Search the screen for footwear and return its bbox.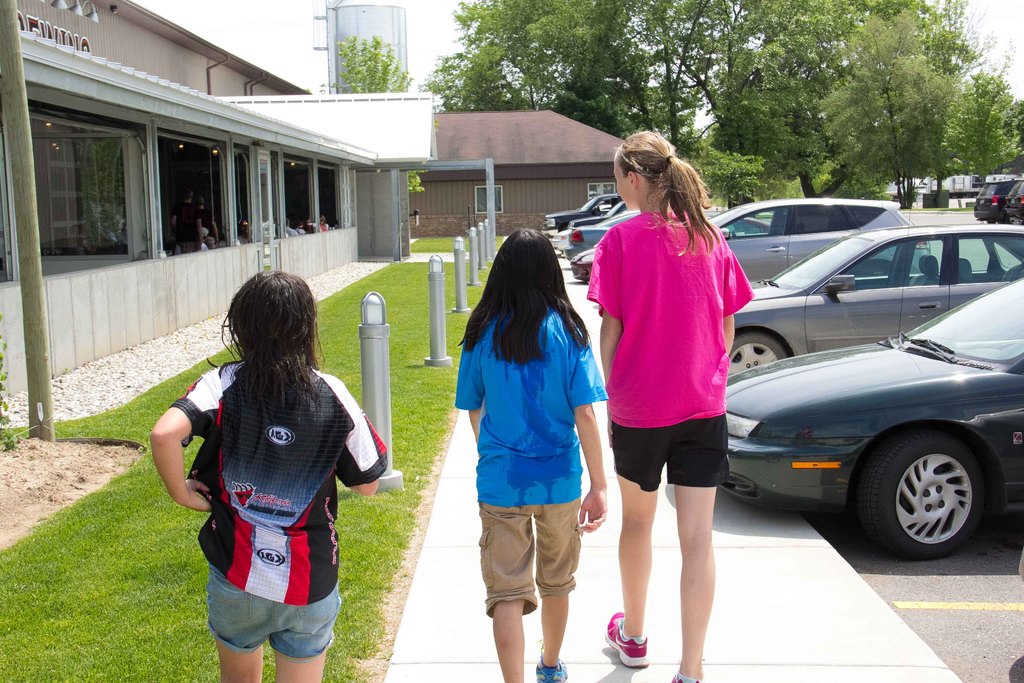
Found: (left=605, top=605, right=654, bottom=670).
